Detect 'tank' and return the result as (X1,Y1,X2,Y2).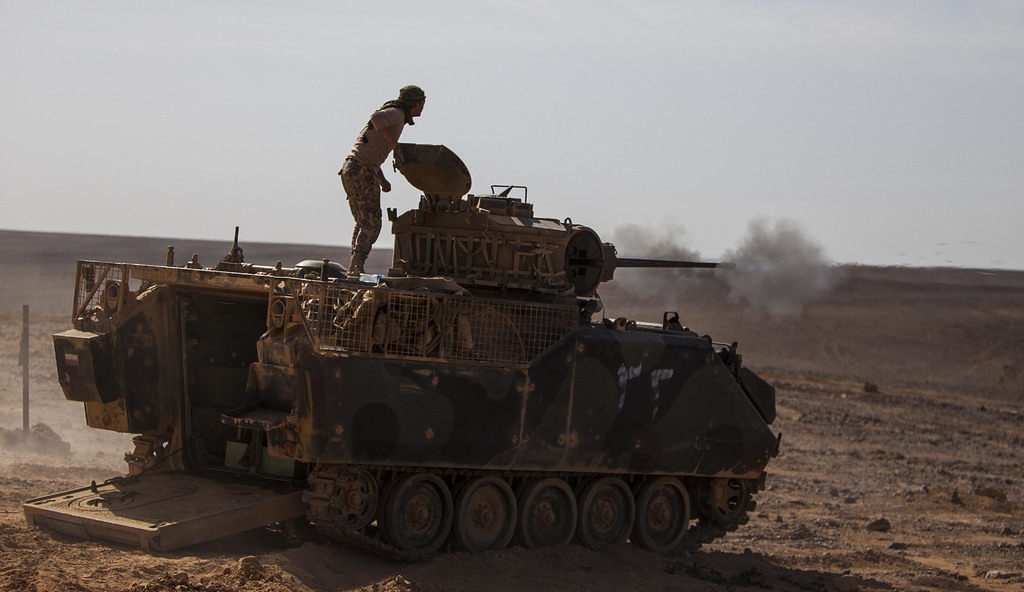
(55,143,783,563).
